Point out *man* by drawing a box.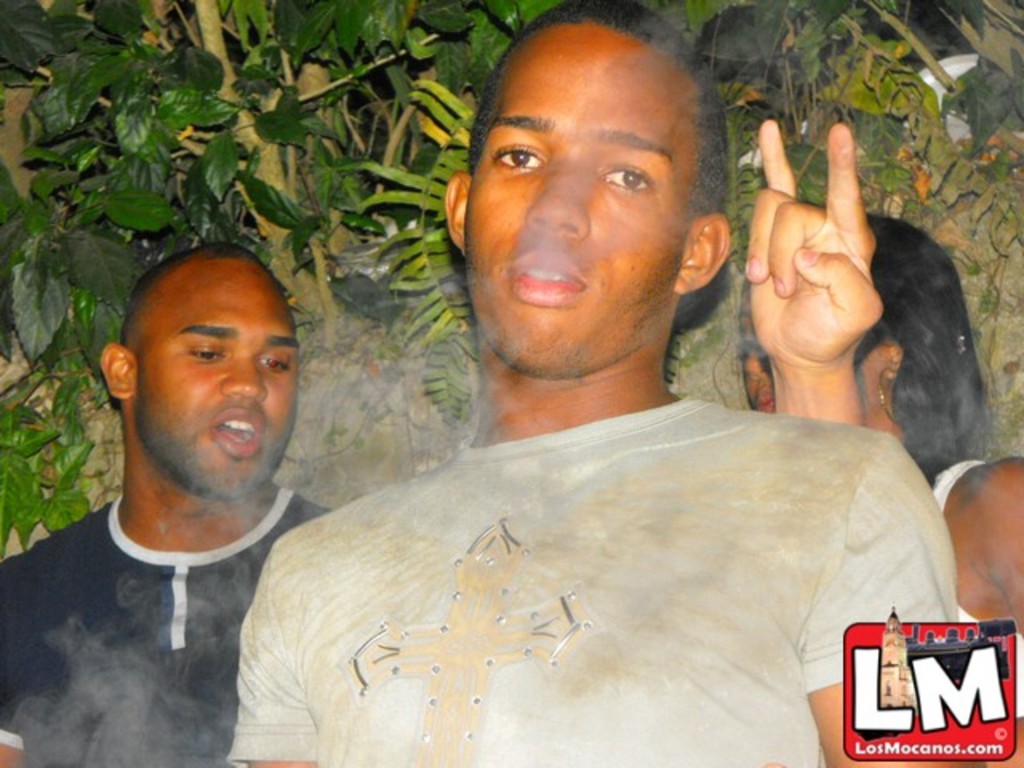
202:67:946:730.
